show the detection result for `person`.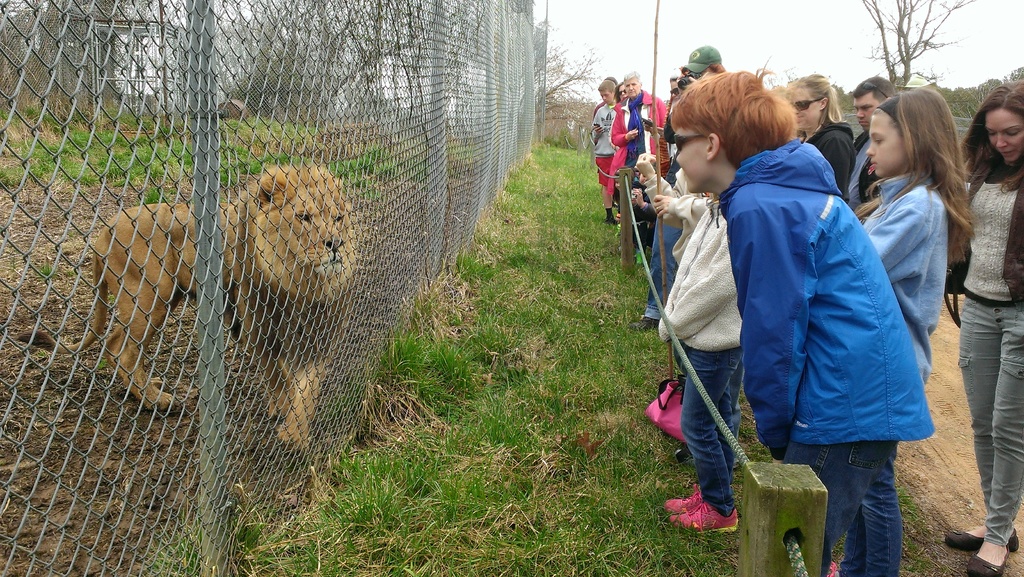
[664, 67, 680, 191].
